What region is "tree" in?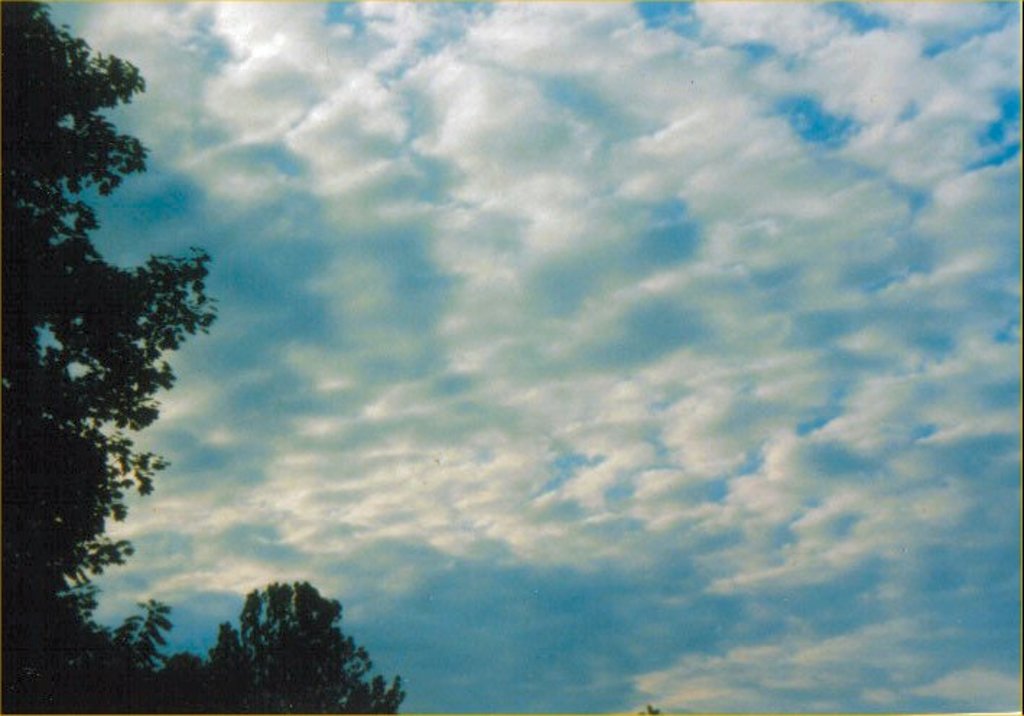
(202, 579, 403, 709).
